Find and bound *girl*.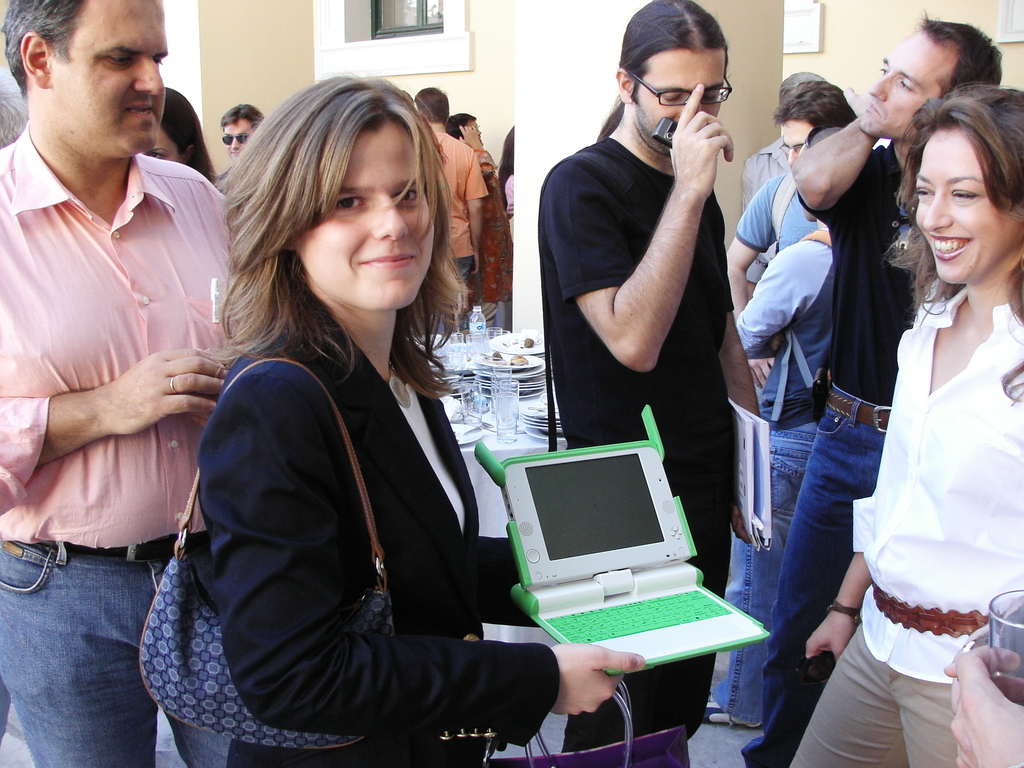
Bound: 781/100/1023/767.
